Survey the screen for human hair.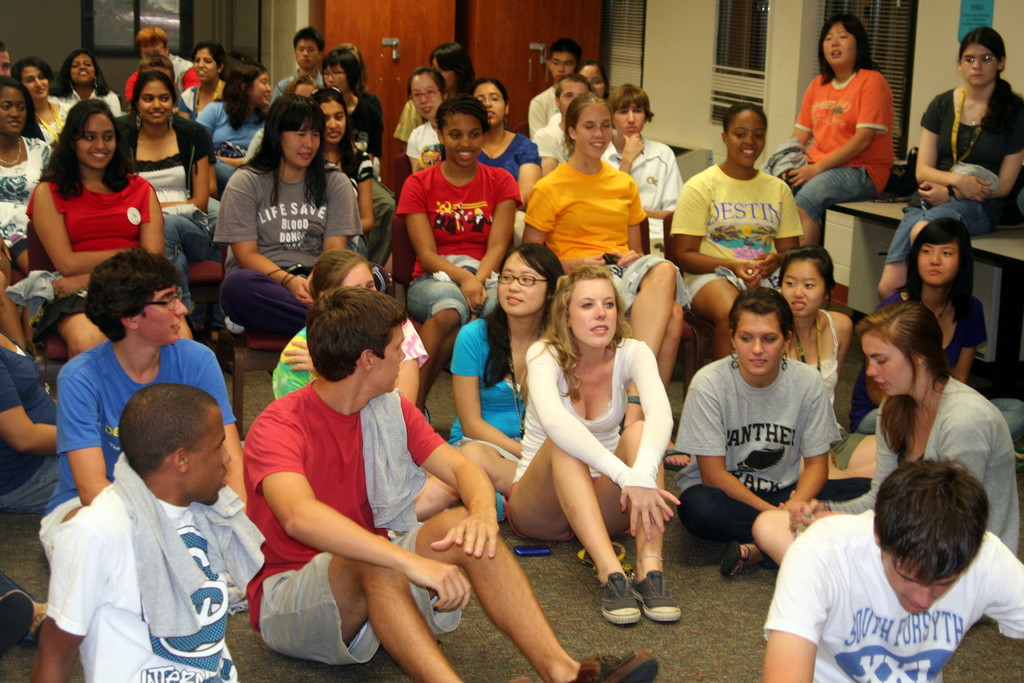
Survey found: 559/92/609/152.
